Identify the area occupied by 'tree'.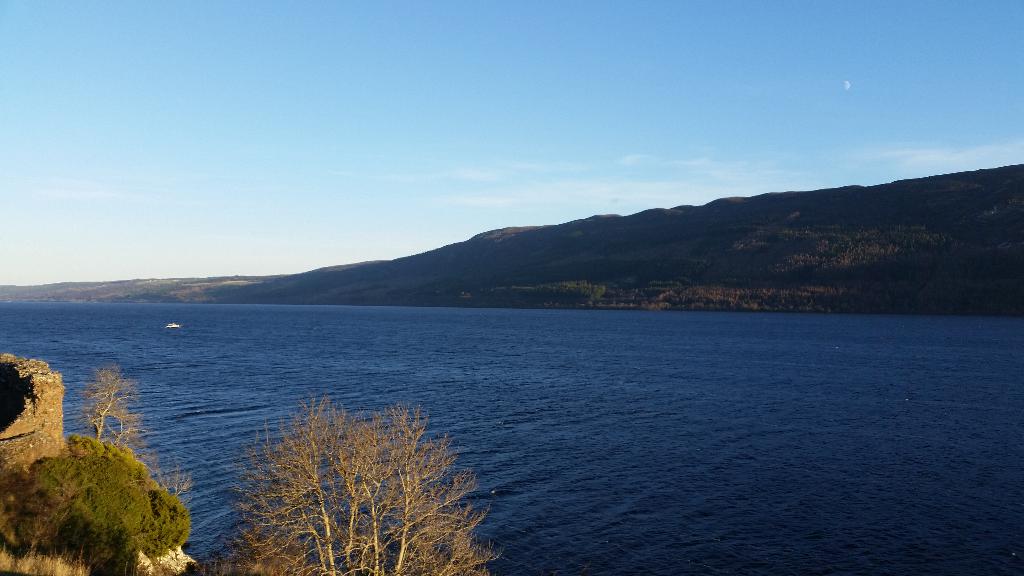
Area: [81,364,143,448].
